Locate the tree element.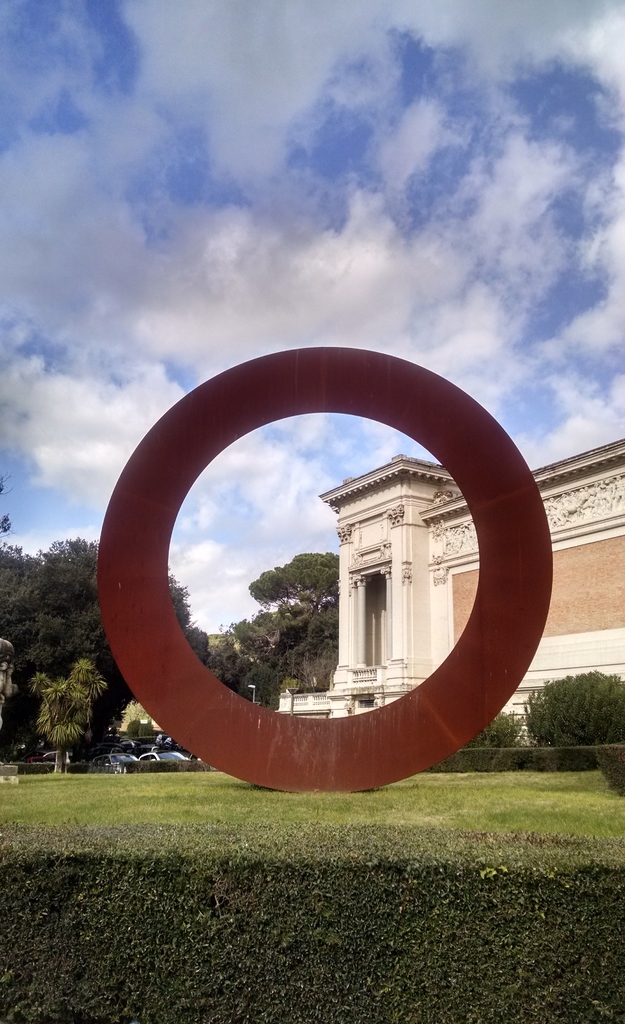
Element bbox: l=508, t=674, r=624, b=737.
